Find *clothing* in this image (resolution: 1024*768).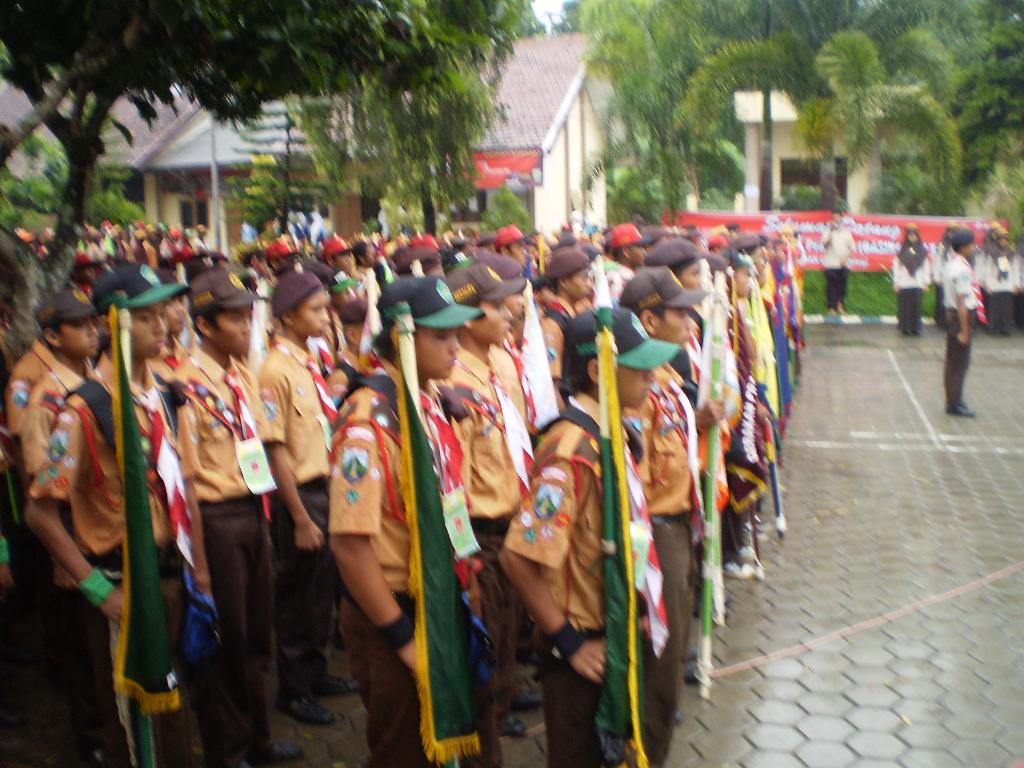
bbox=(924, 252, 974, 419).
